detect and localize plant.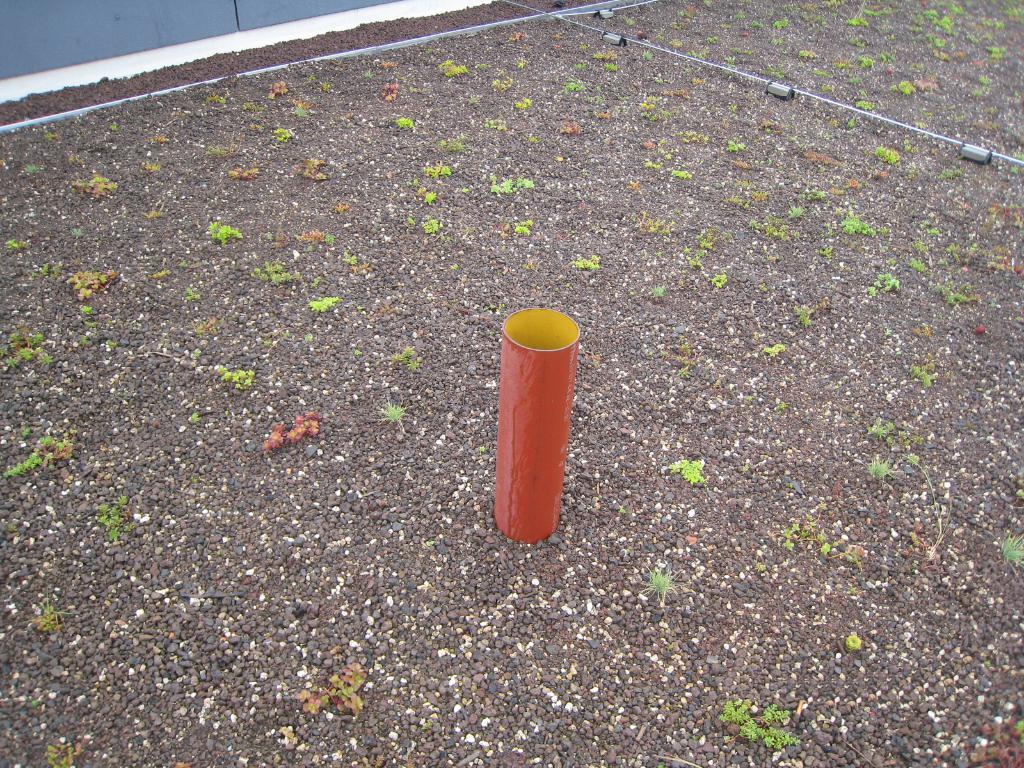
Localized at 525,131,538,151.
